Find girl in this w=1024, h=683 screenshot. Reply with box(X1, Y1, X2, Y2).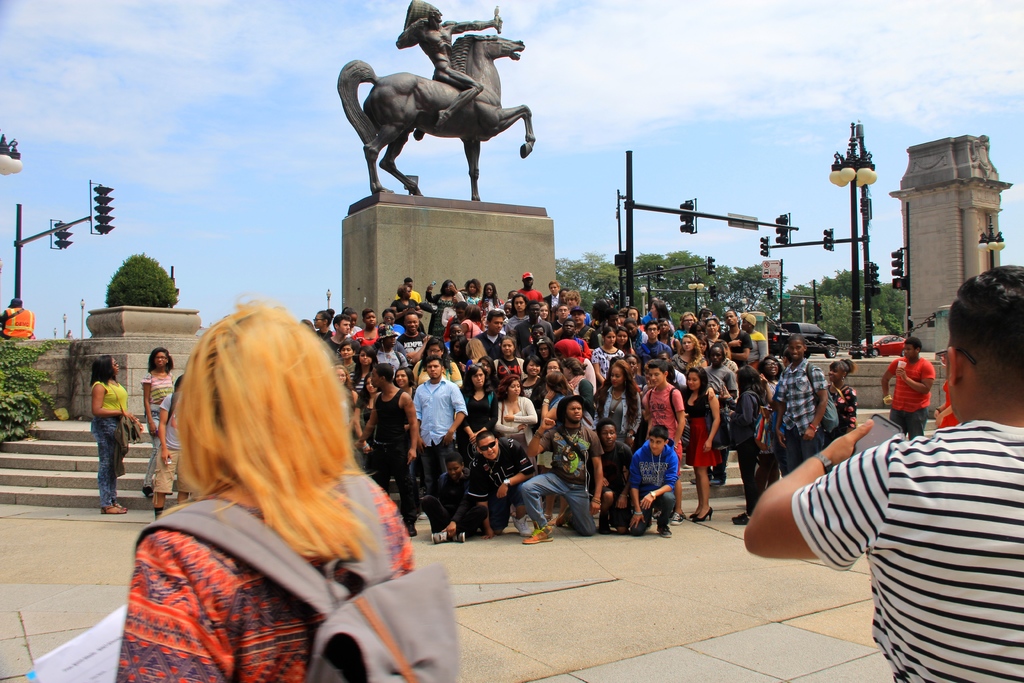
box(826, 362, 854, 436).
